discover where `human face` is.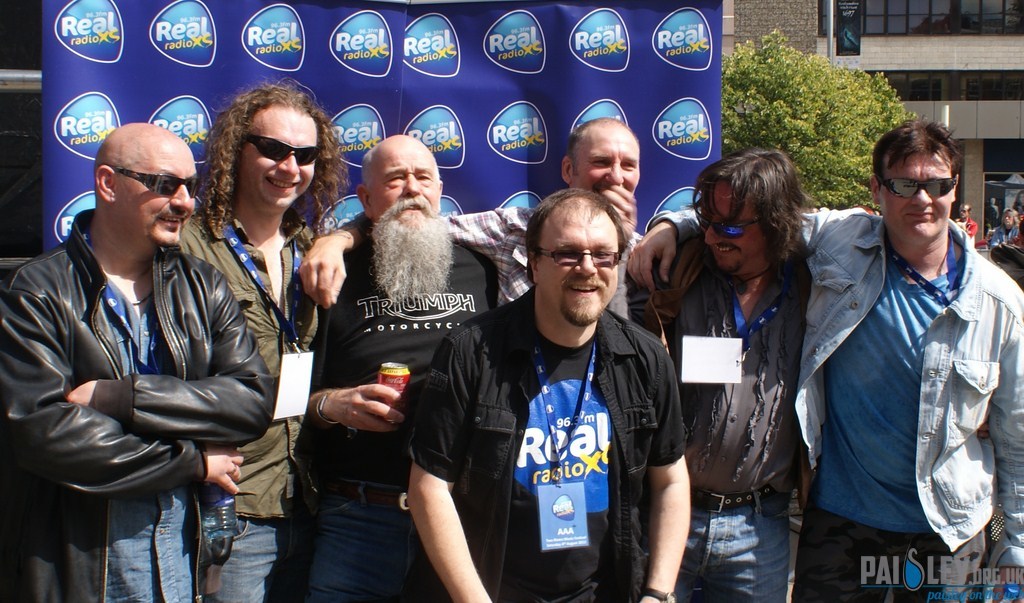
Discovered at [left=372, top=143, right=438, bottom=216].
